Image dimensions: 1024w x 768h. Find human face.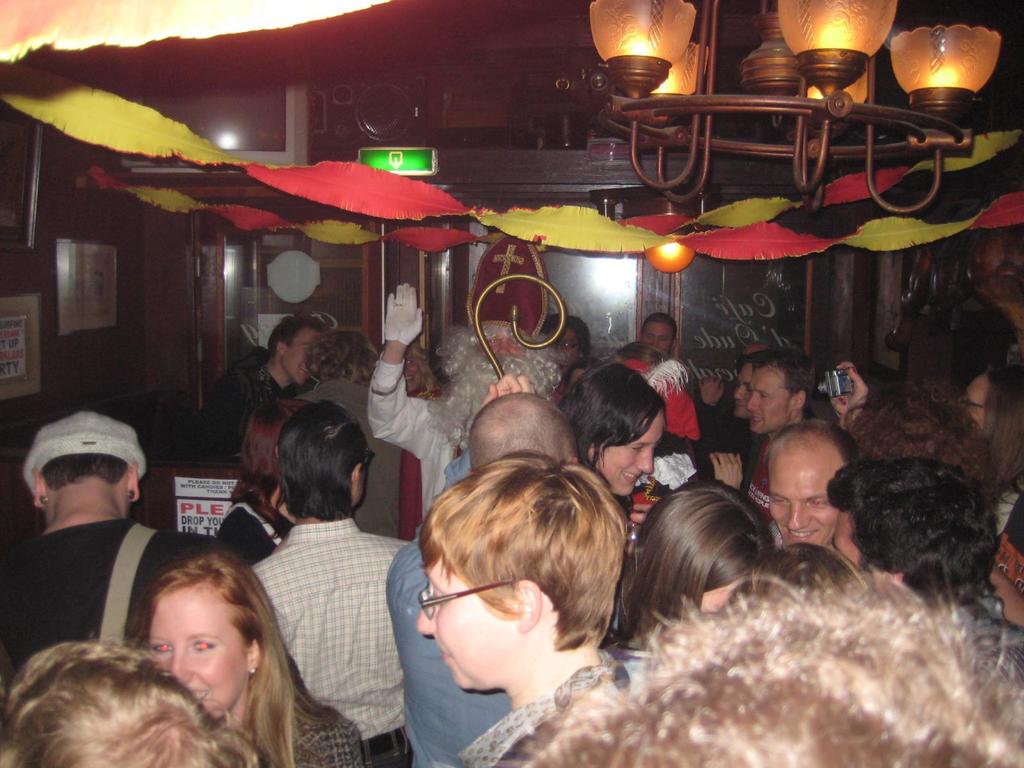
[x1=746, y1=360, x2=790, y2=435].
